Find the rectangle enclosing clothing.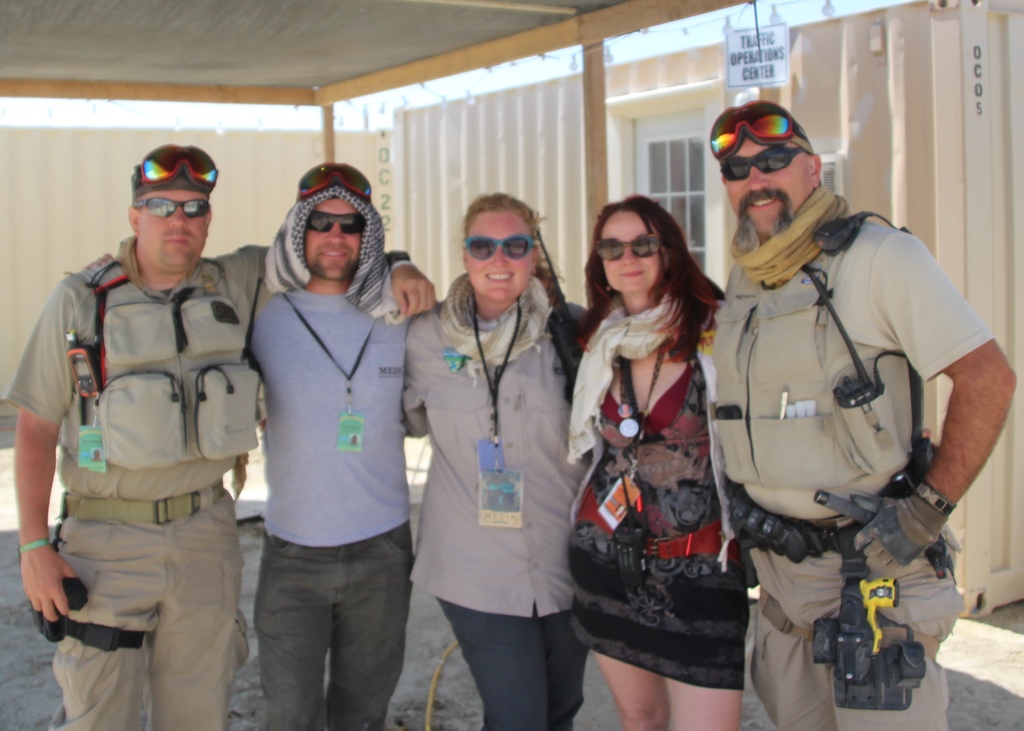
bbox(408, 282, 598, 712).
